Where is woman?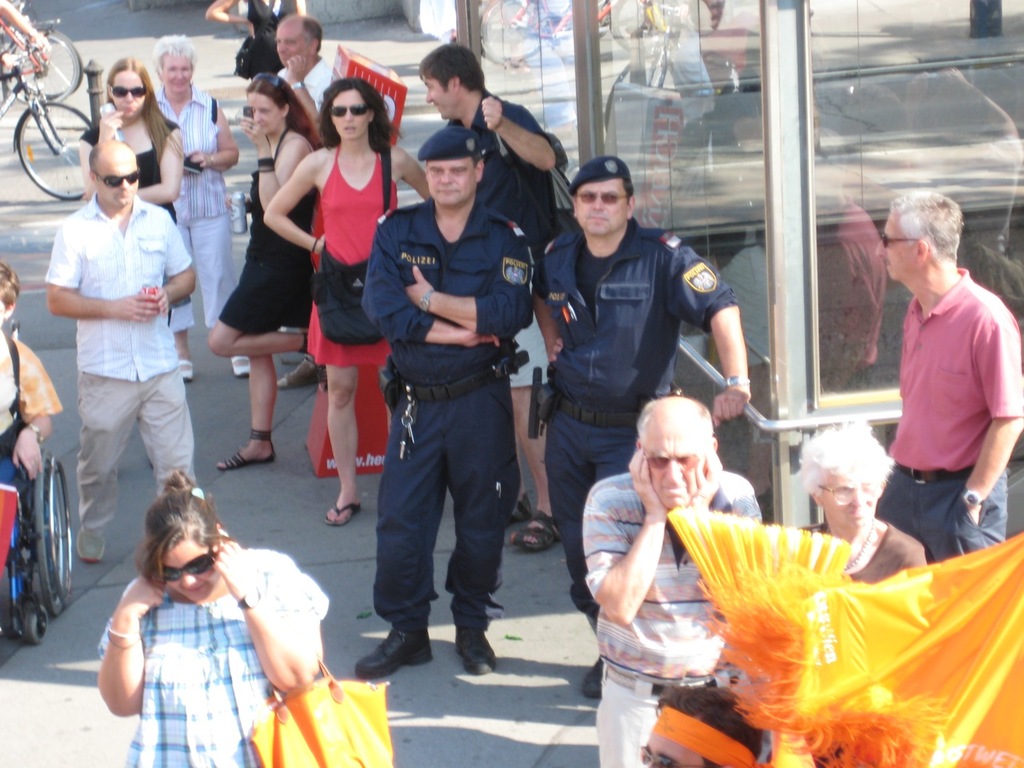
Rect(82, 452, 341, 758).
